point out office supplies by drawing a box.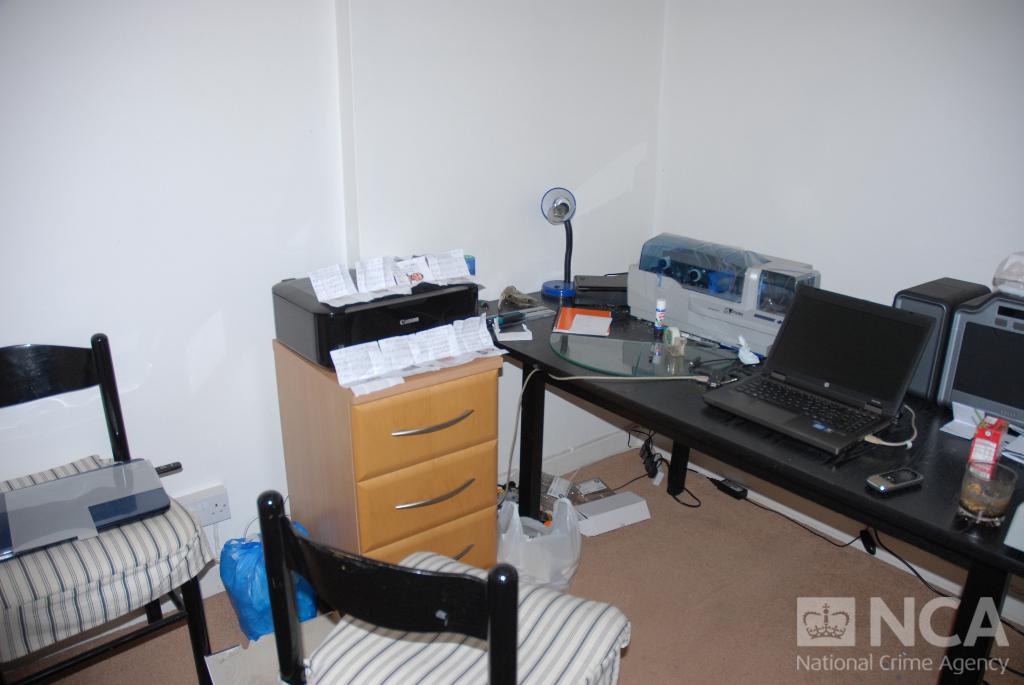
{"left": 703, "top": 287, "right": 934, "bottom": 454}.
